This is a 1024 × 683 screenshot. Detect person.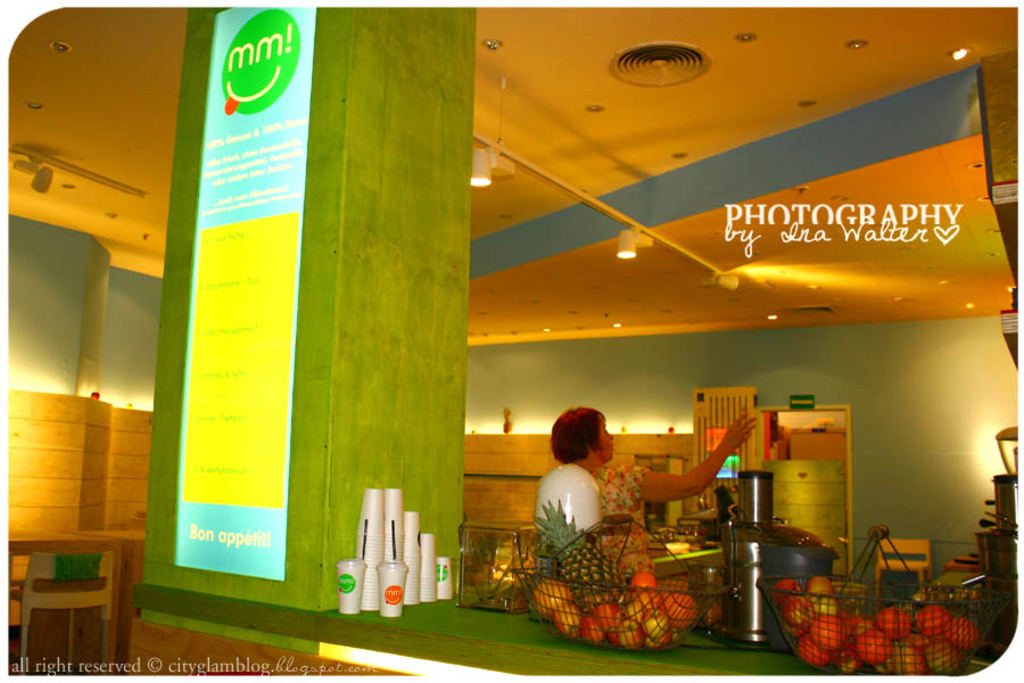
locate(548, 406, 757, 581).
